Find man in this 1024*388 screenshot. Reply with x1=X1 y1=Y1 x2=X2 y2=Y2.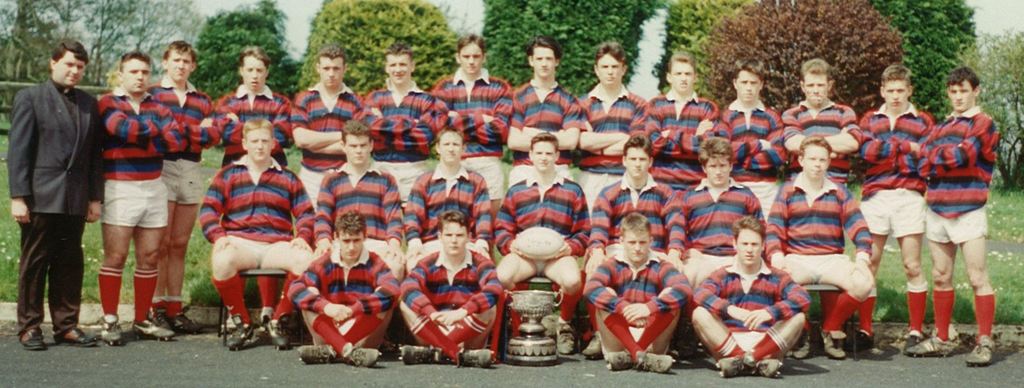
x1=857 y1=62 x2=934 y2=353.
